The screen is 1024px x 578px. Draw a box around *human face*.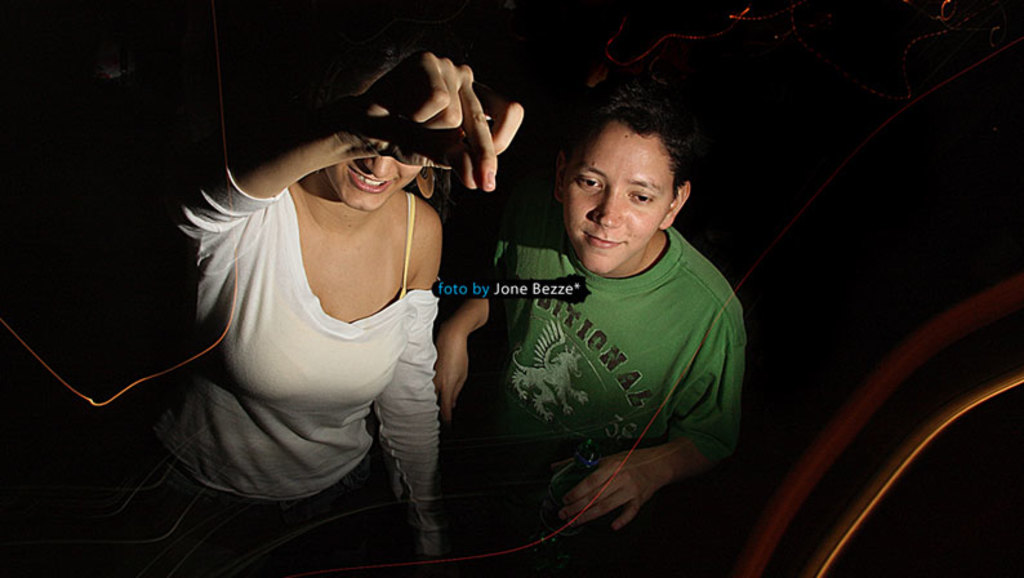
select_region(319, 152, 423, 208).
